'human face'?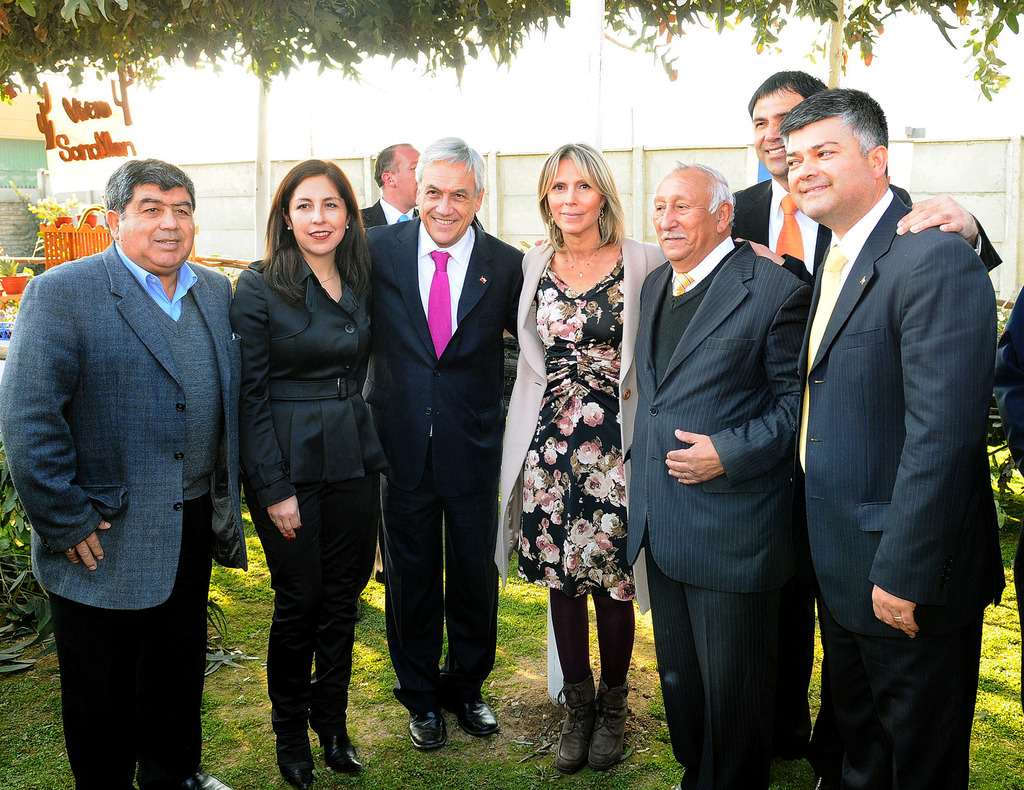
detection(655, 182, 717, 255)
